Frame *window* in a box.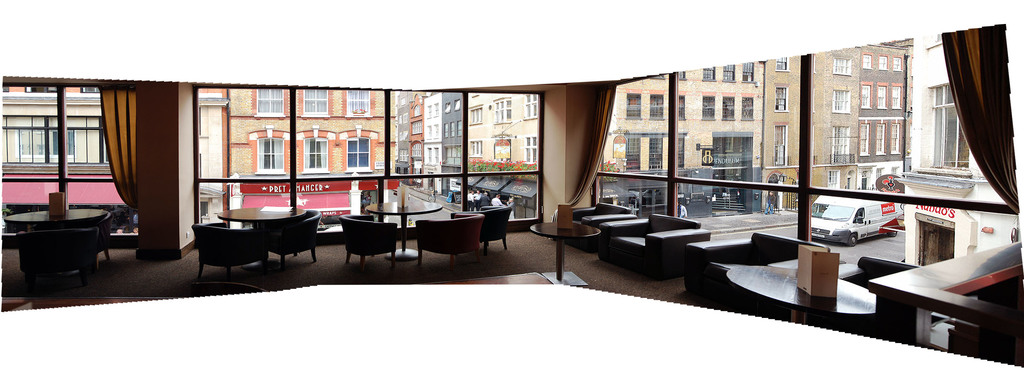
[left=525, top=140, right=536, bottom=163].
